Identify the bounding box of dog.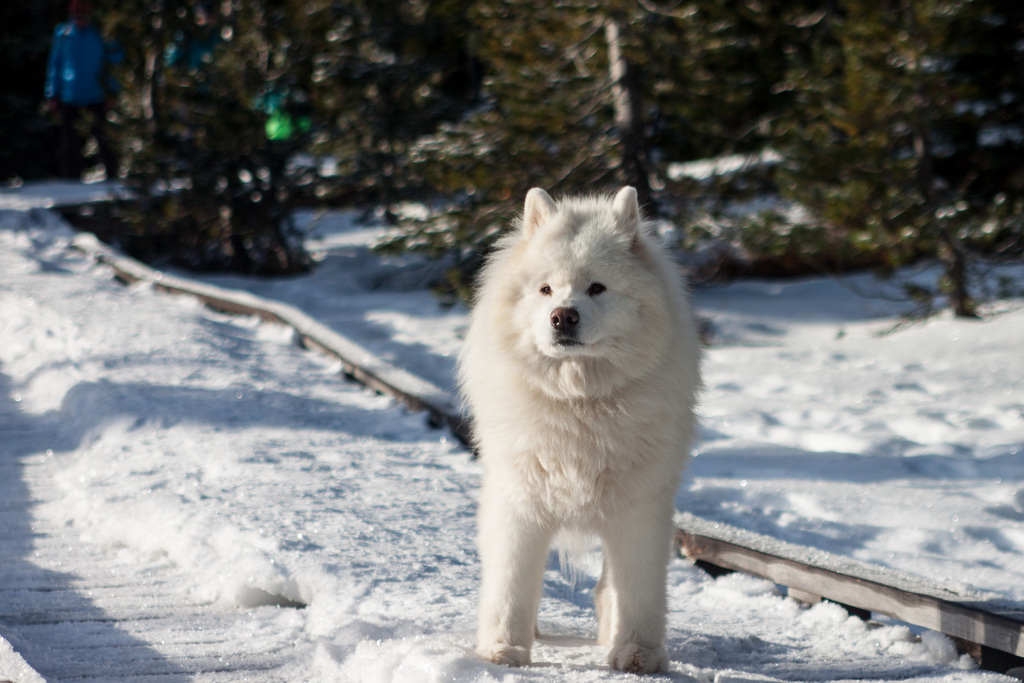
box(461, 186, 705, 675).
